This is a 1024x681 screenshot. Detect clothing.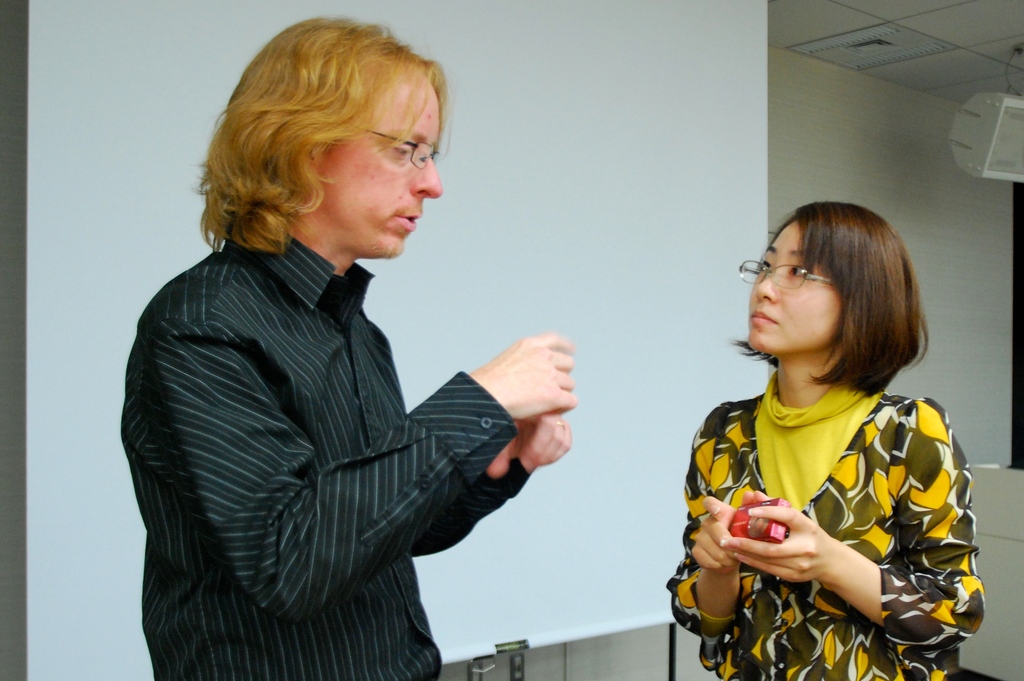
x1=673 y1=371 x2=981 y2=680.
